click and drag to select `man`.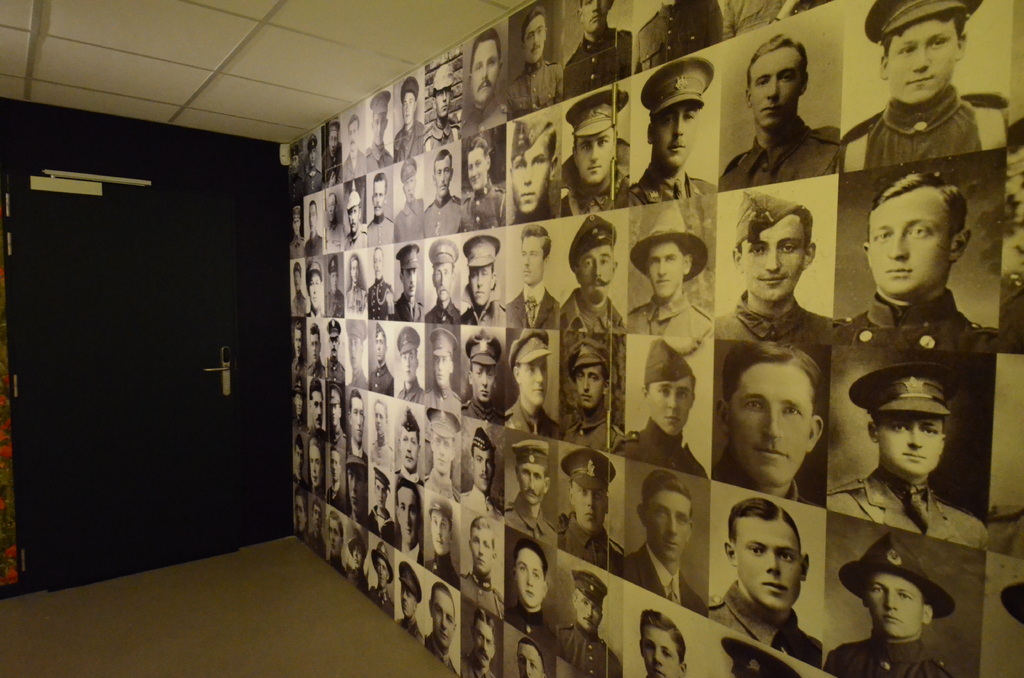
Selection: (461,616,511,677).
